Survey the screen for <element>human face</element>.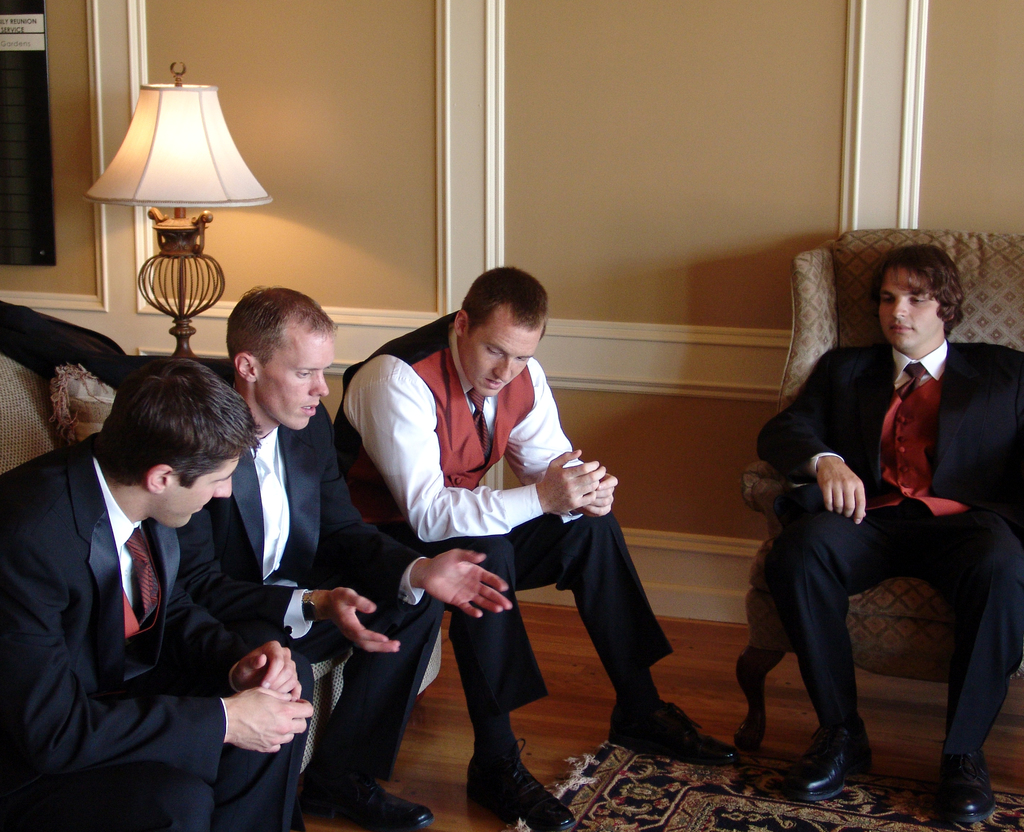
Survey found: {"left": 886, "top": 253, "right": 941, "bottom": 345}.
